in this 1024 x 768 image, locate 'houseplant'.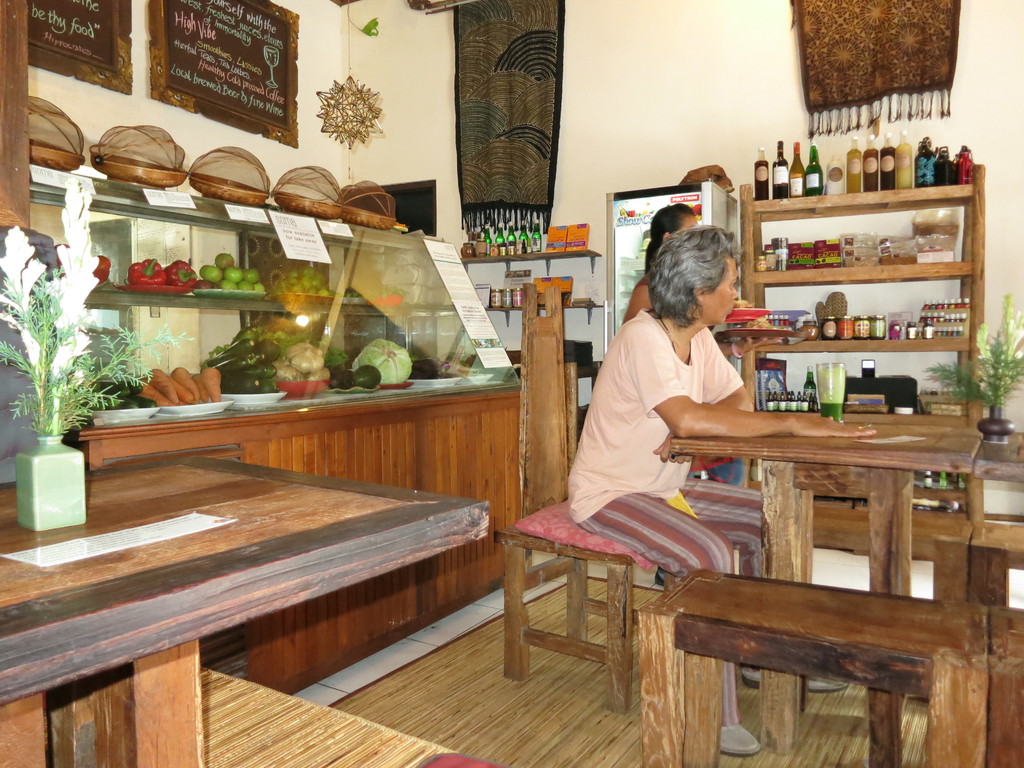
Bounding box: bbox=(920, 296, 1023, 448).
